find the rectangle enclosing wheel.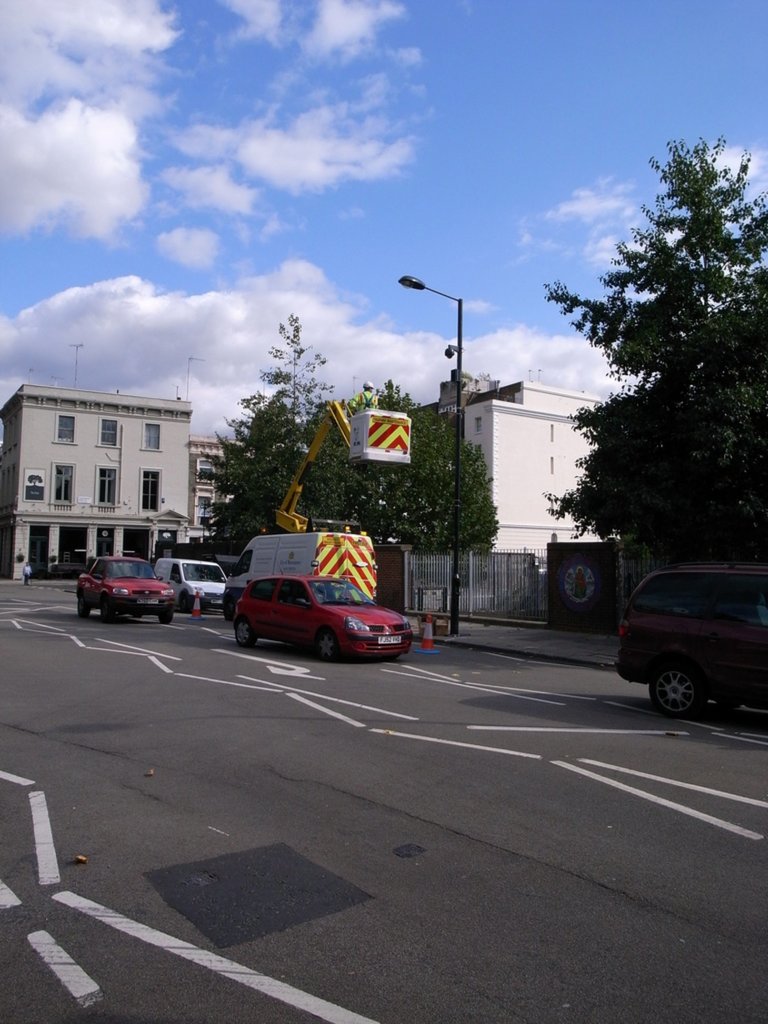
crop(657, 650, 735, 724).
